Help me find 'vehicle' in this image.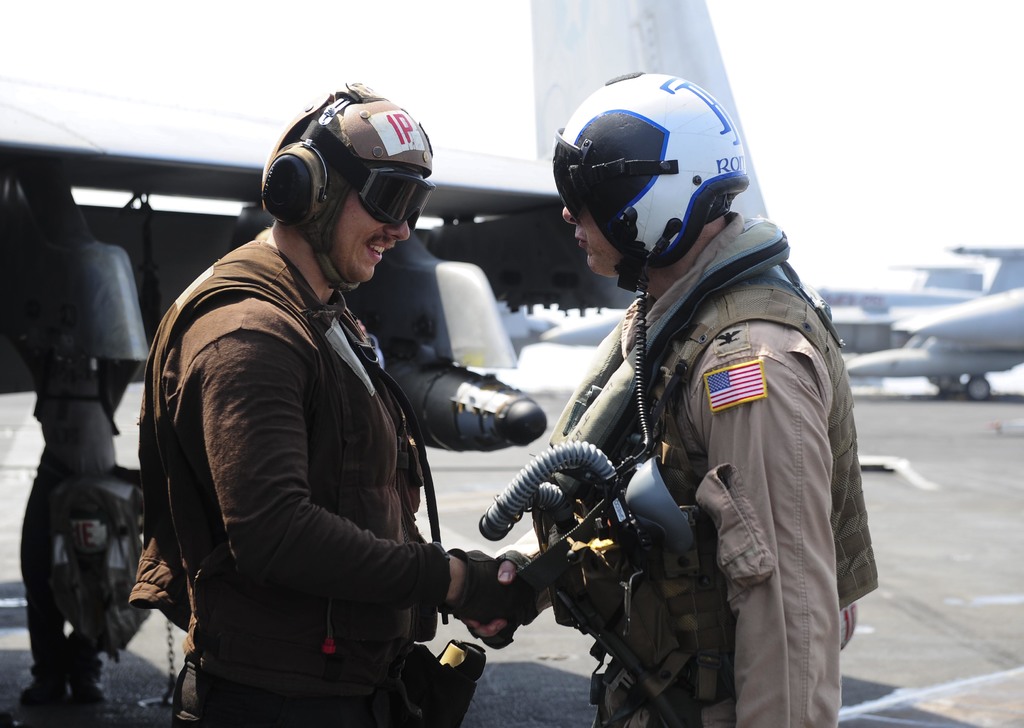
Found it: bbox=(842, 242, 1023, 399).
